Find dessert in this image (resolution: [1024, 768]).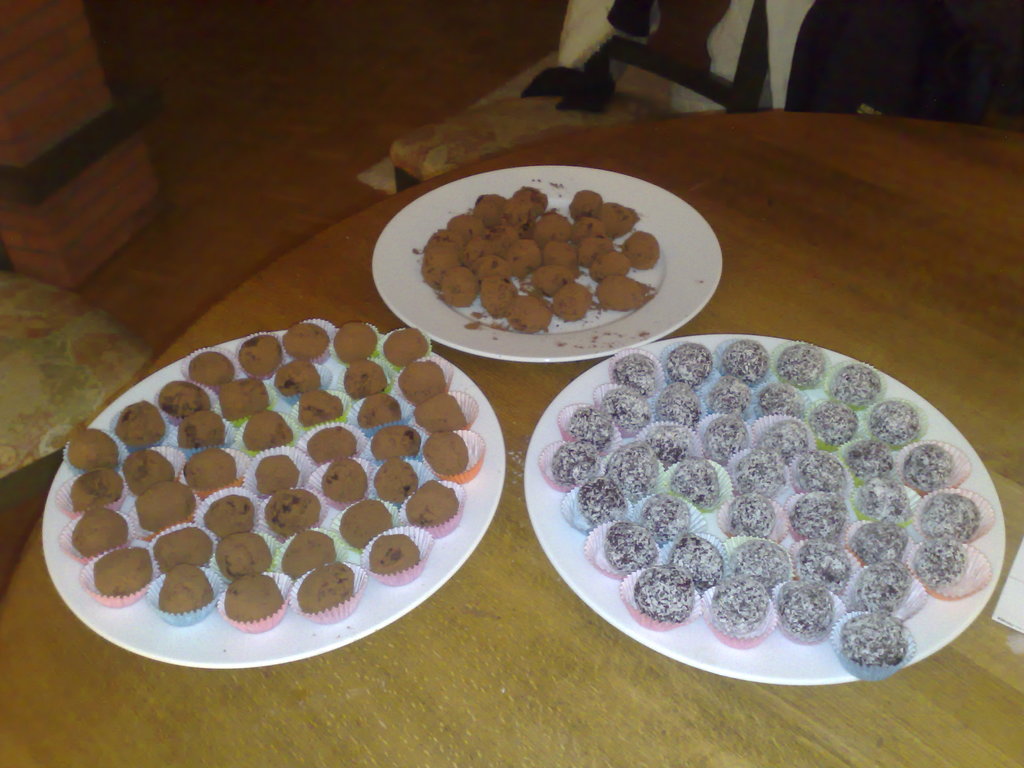
Rect(781, 343, 833, 394).
